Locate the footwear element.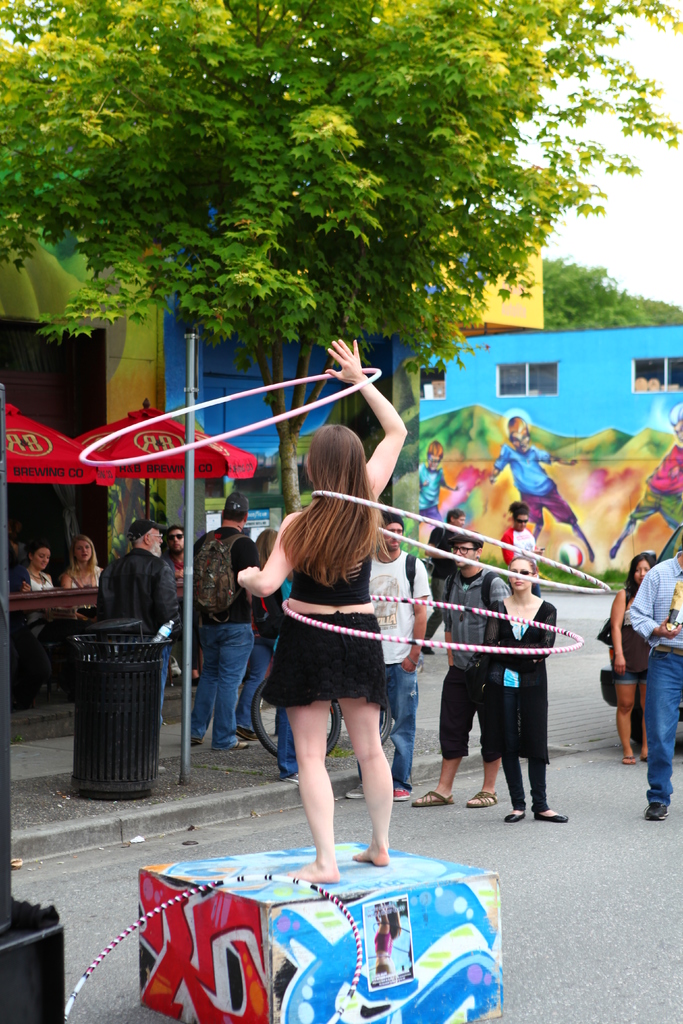
Element bbox: crop(348, 784, 364, 801).
